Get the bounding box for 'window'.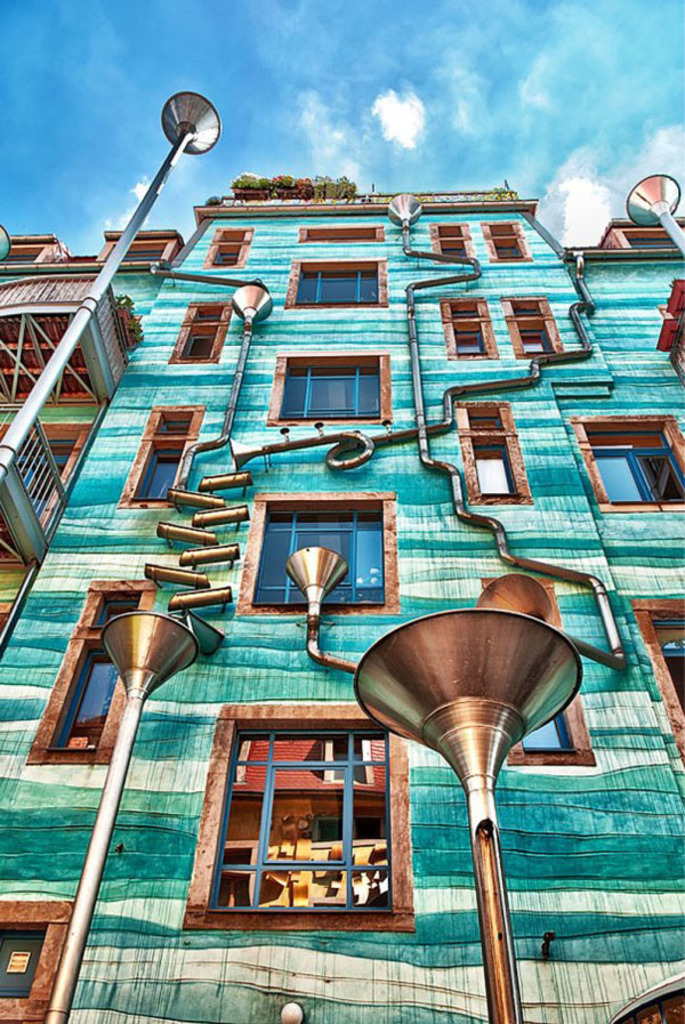
BBox(208, 717, 424, 929).
